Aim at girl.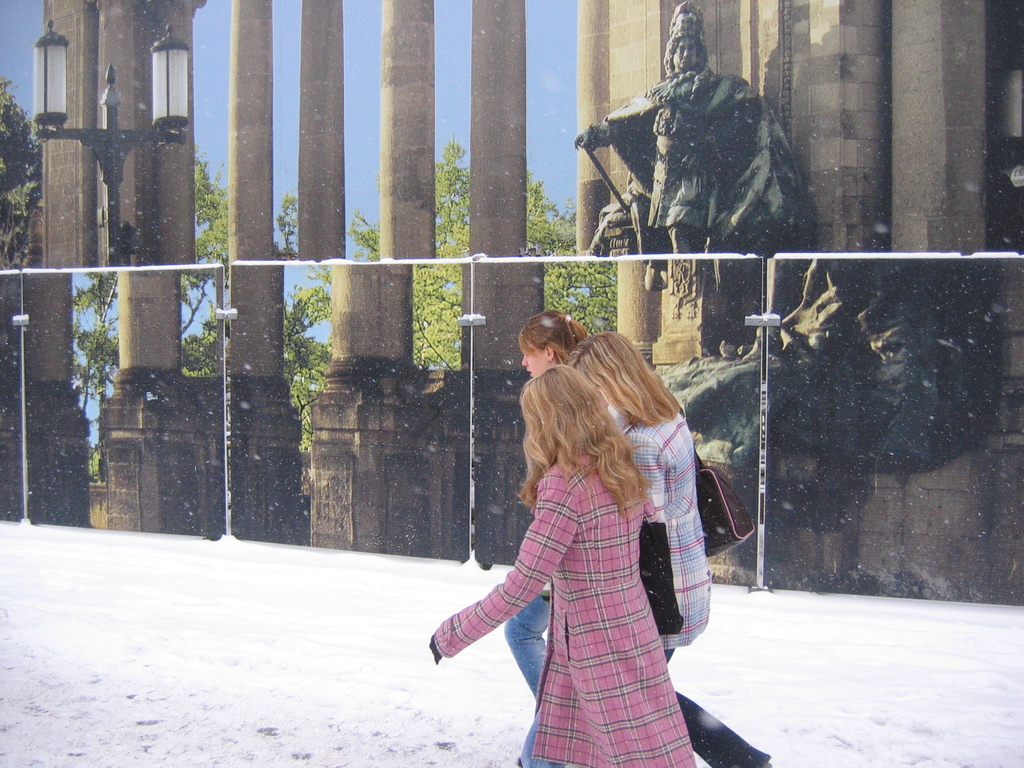
Aimed at 507 311 589 700.
